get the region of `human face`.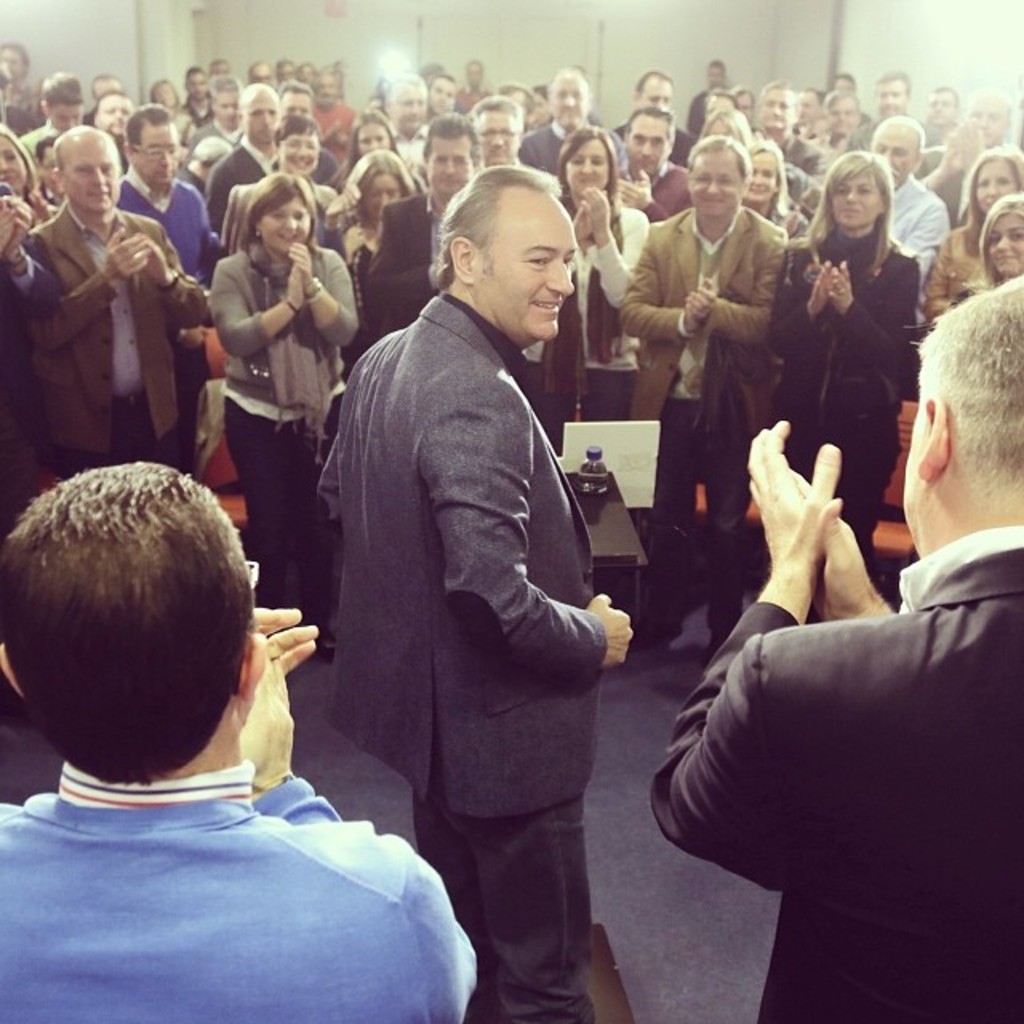
left=797, top=90, right=821, bottom=125.
